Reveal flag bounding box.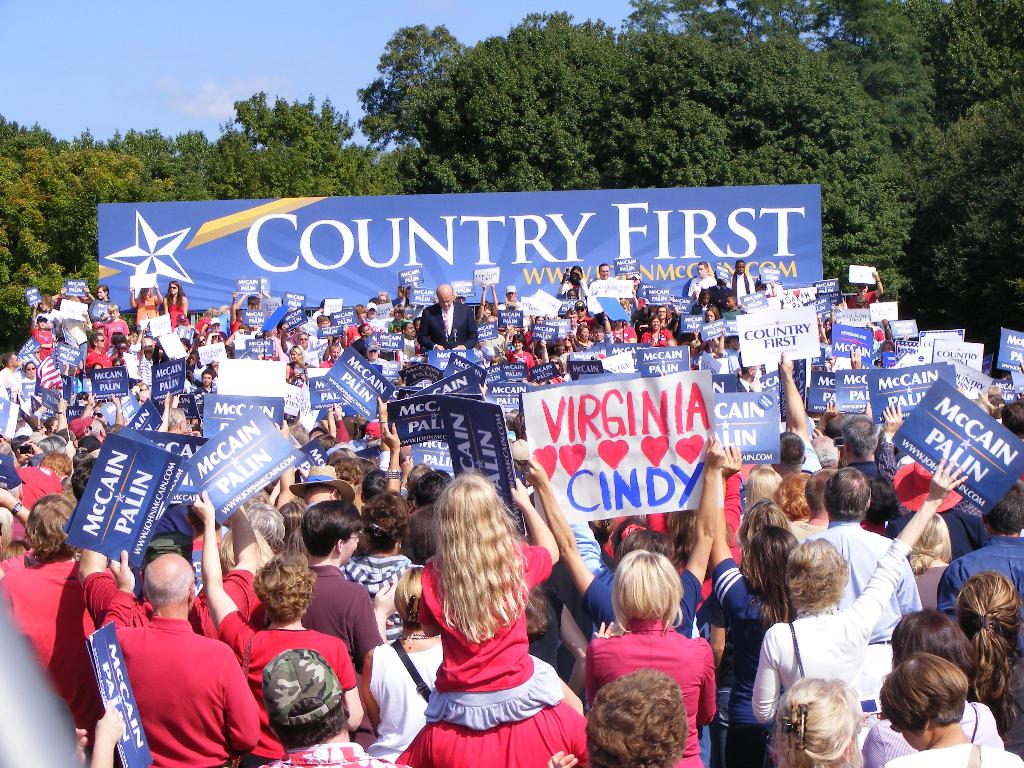
Revealed: {"x1": 36, "y1": 352, "x2": 62, "y2": 389}.
